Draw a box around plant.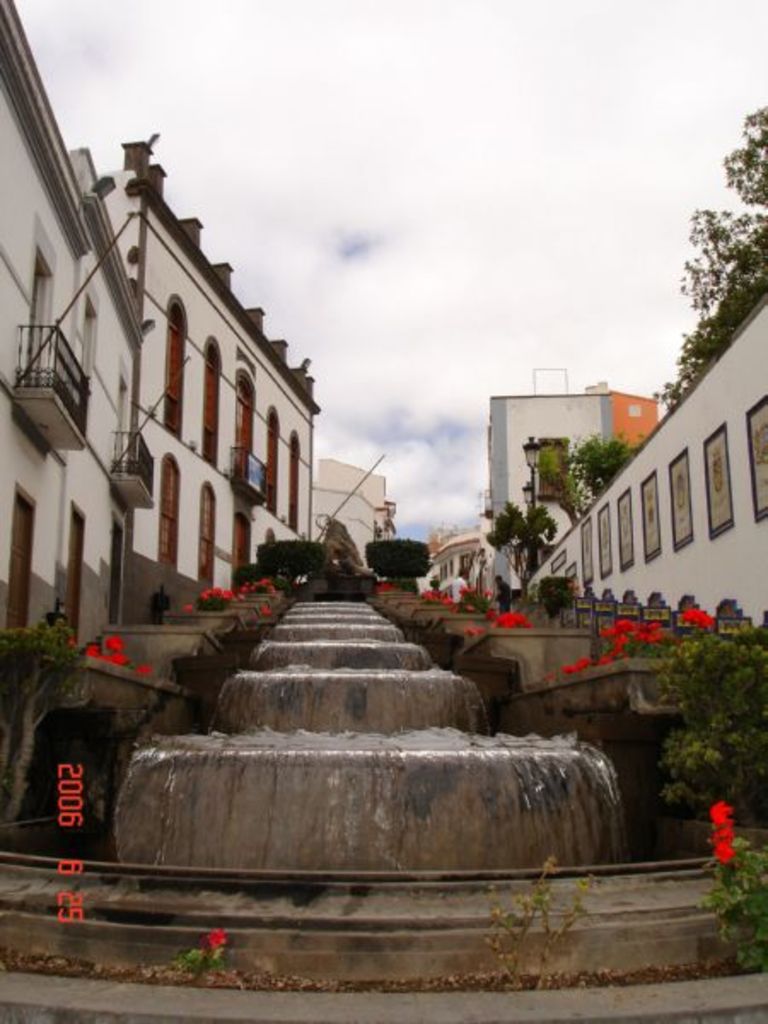
l=493, t=606, r=522, b=630.
